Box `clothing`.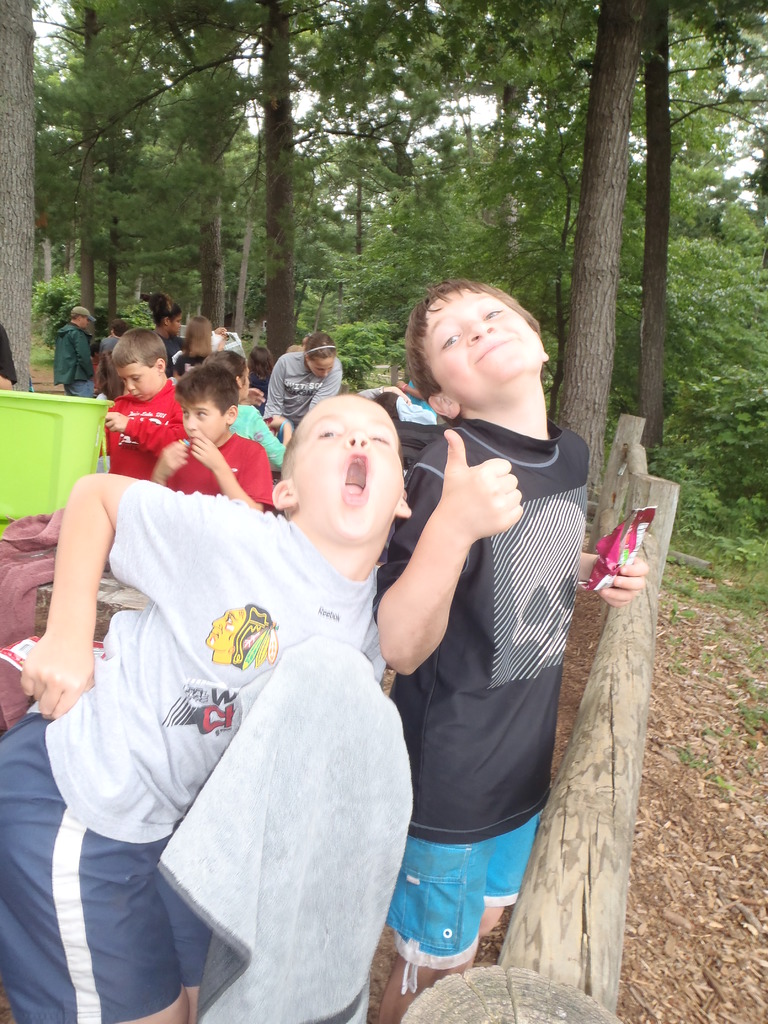
{"left": 227, "top": 404, "right": 288, "bottom": 467}.
